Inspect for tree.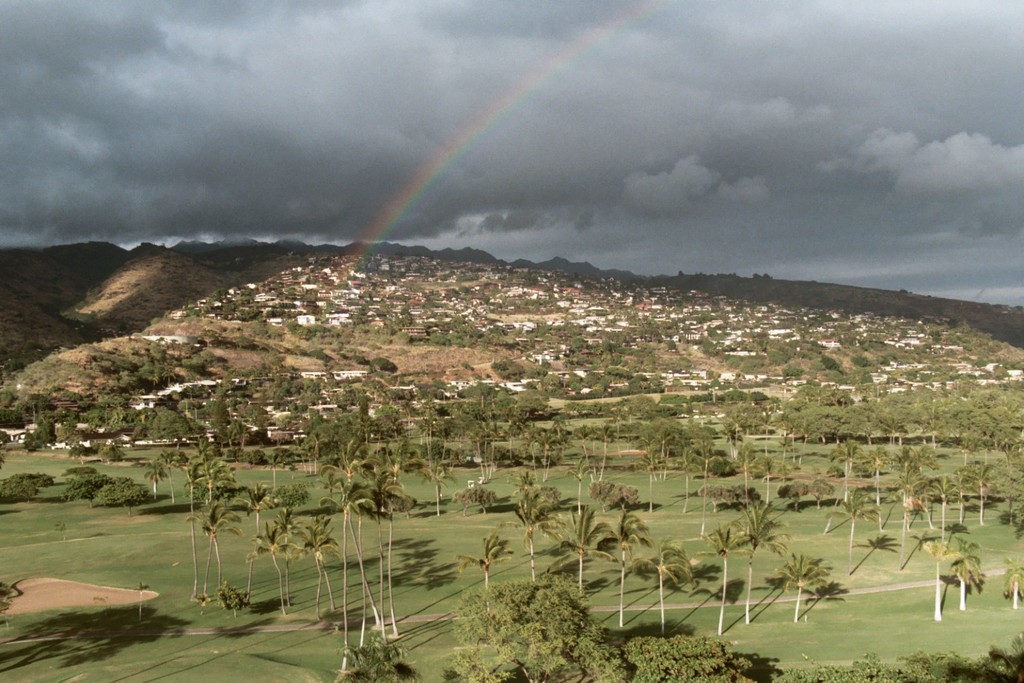
Inspection: left=455, top=533, right=512, bottom=616.
